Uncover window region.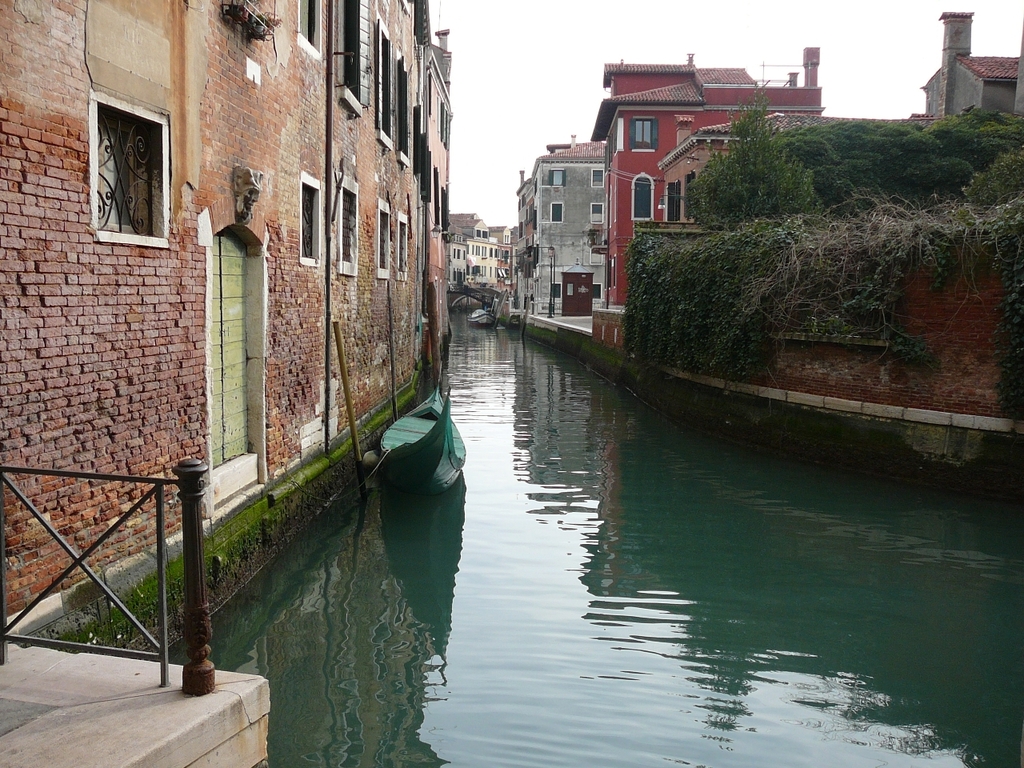
Uncovered: 629,116,658,158.
